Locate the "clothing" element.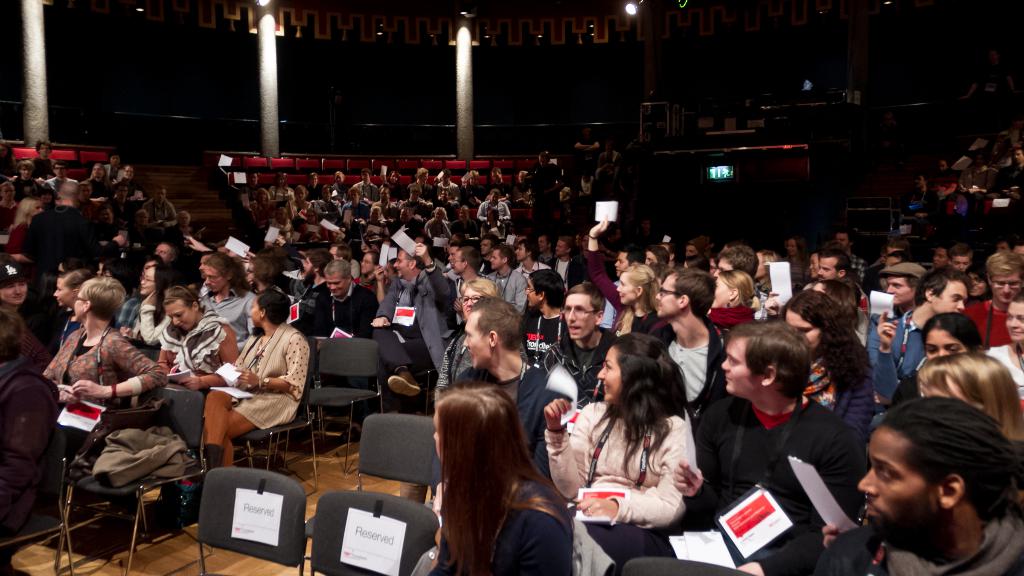
Element bbox: left=532, top=164, right=562, bottom=236.
